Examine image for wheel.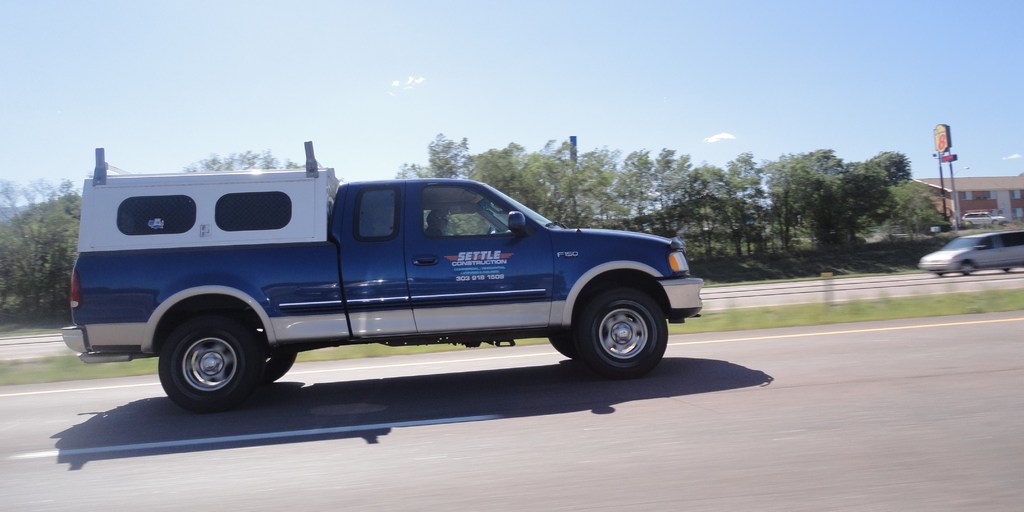
Examination result: (left=547, top=332, right=590, bottom=371).
